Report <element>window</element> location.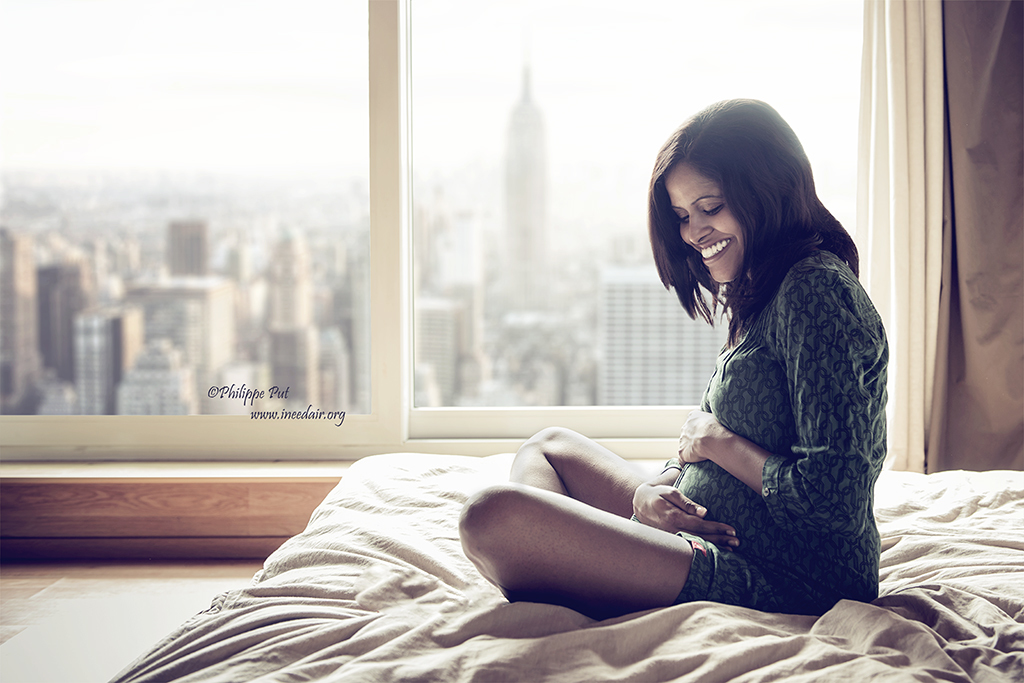
Report: [0, 0, 941, 564].
